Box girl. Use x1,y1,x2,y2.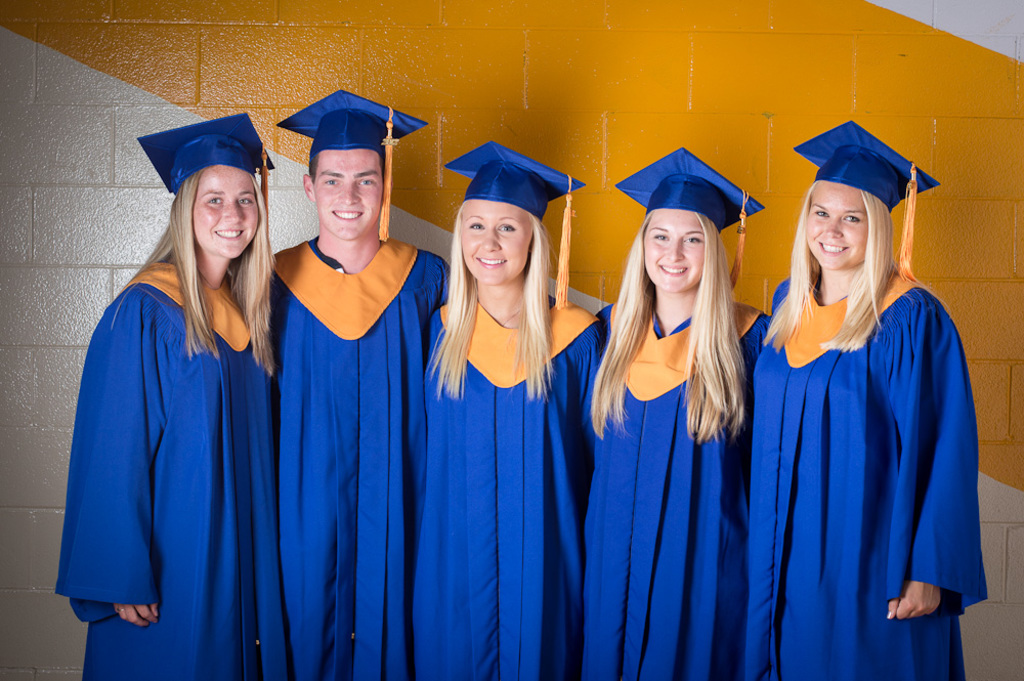
748,118,991,680.
